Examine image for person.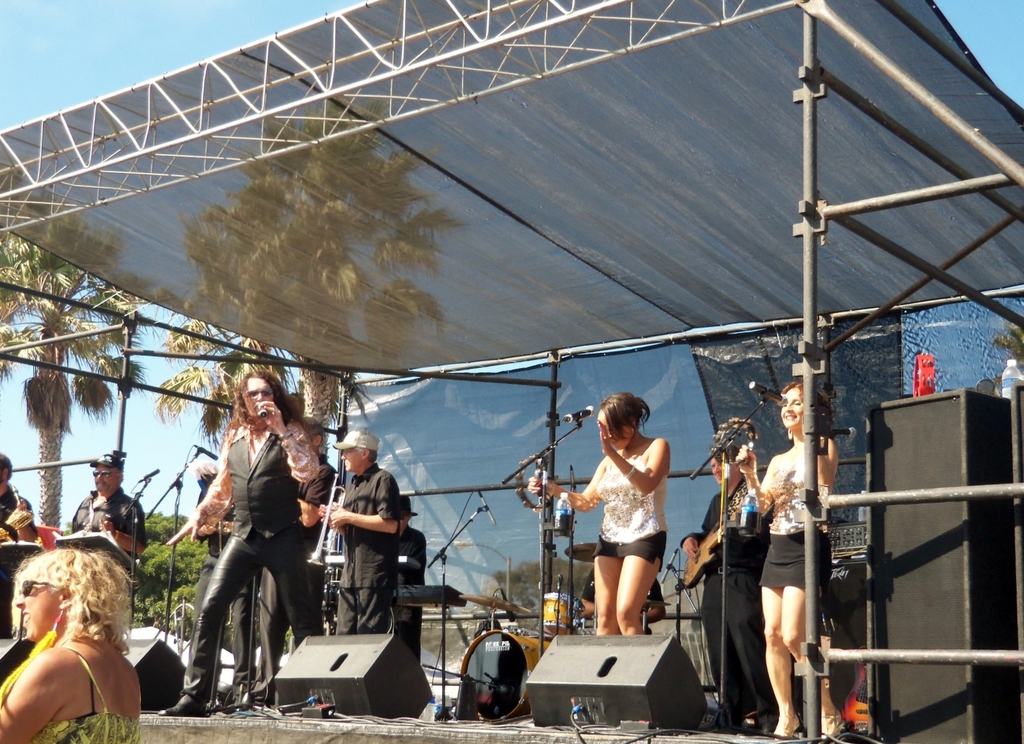
Examination result: box(72, 451, 147, 561).
